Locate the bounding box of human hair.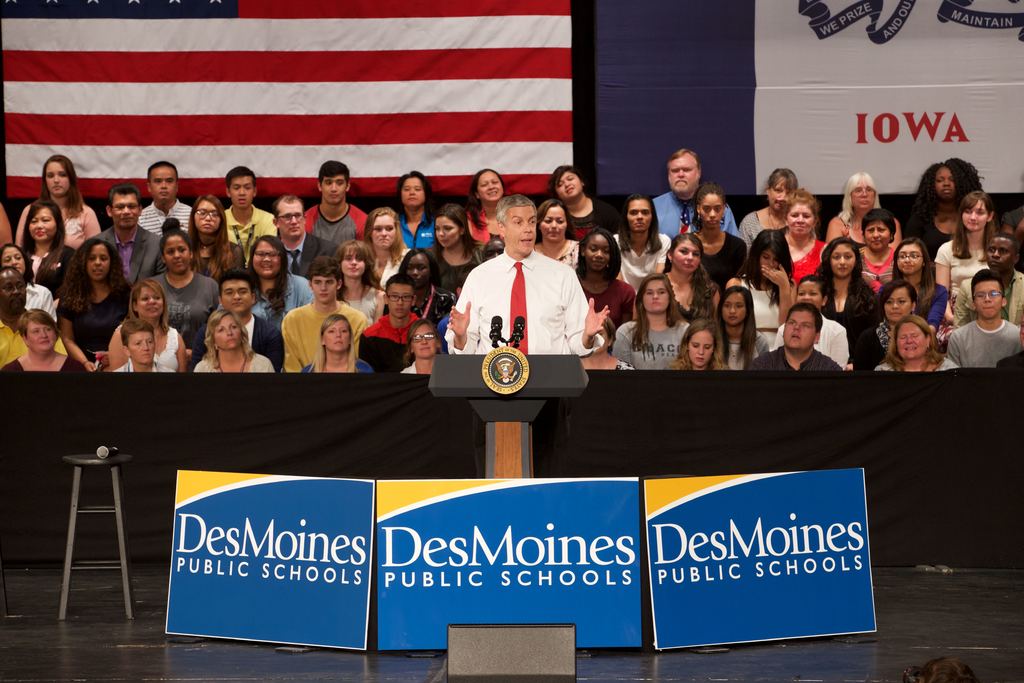
Bounding box: x1=778 y1=187 x2=822 y2=236.
